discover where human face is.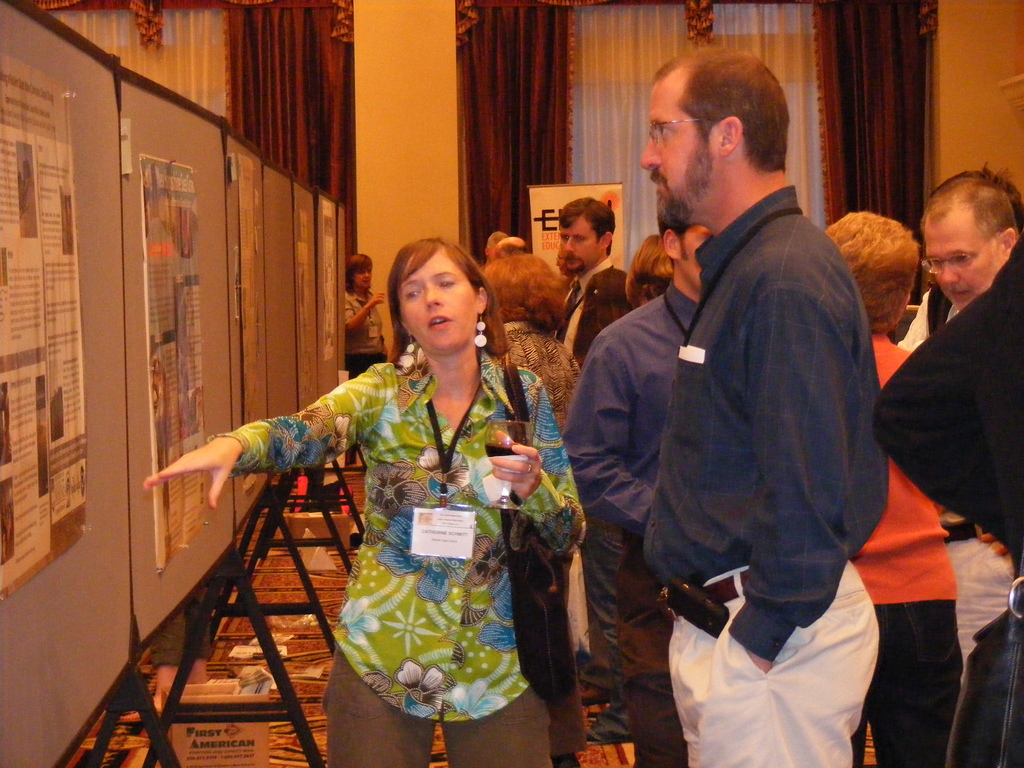
Discovered at bbox=(557, 213, 597, 274).
